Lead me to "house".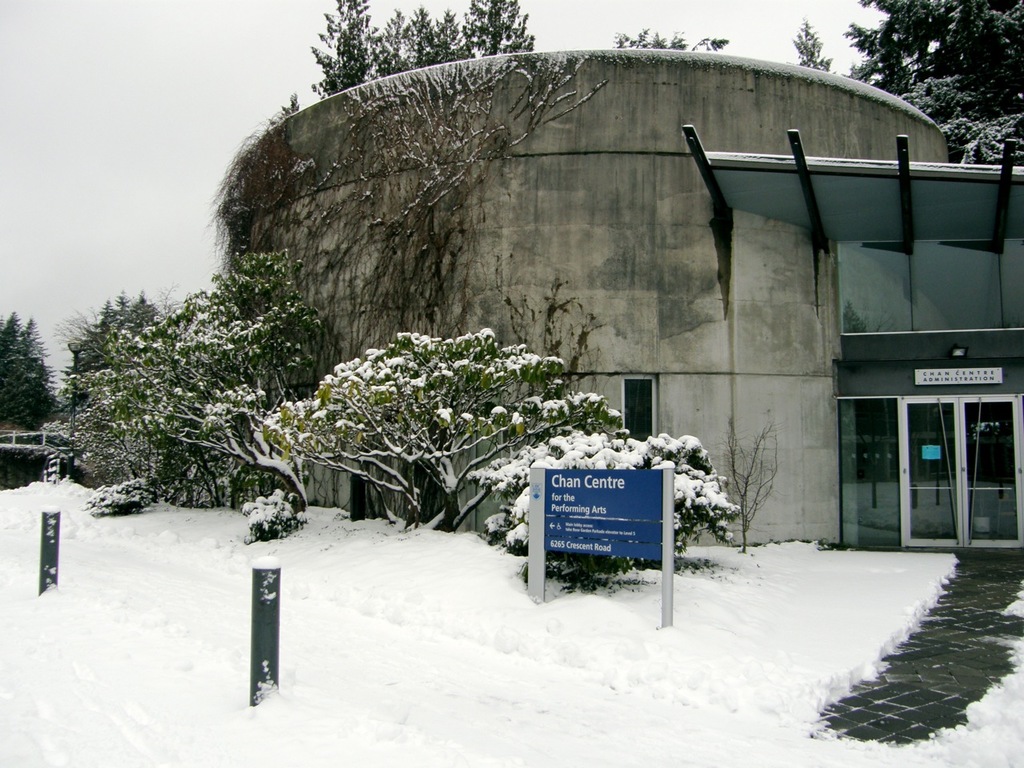
Lead to [220,47,1023,550].
